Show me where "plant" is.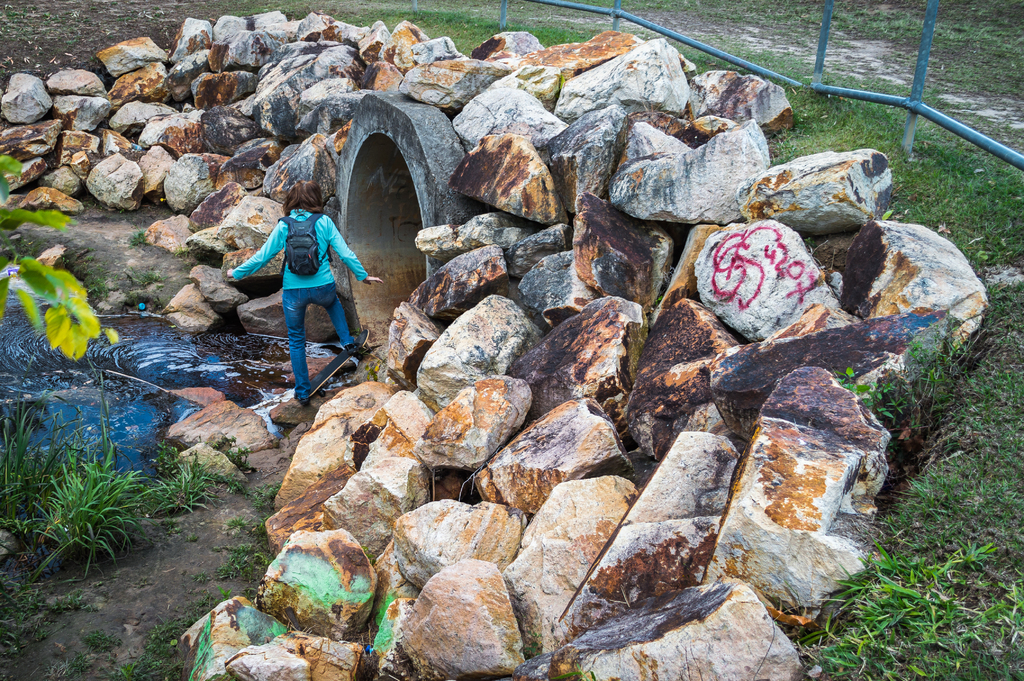
"plant" is at {"left": 205, "top": 431, "right": 250, "bottom": 469}.
